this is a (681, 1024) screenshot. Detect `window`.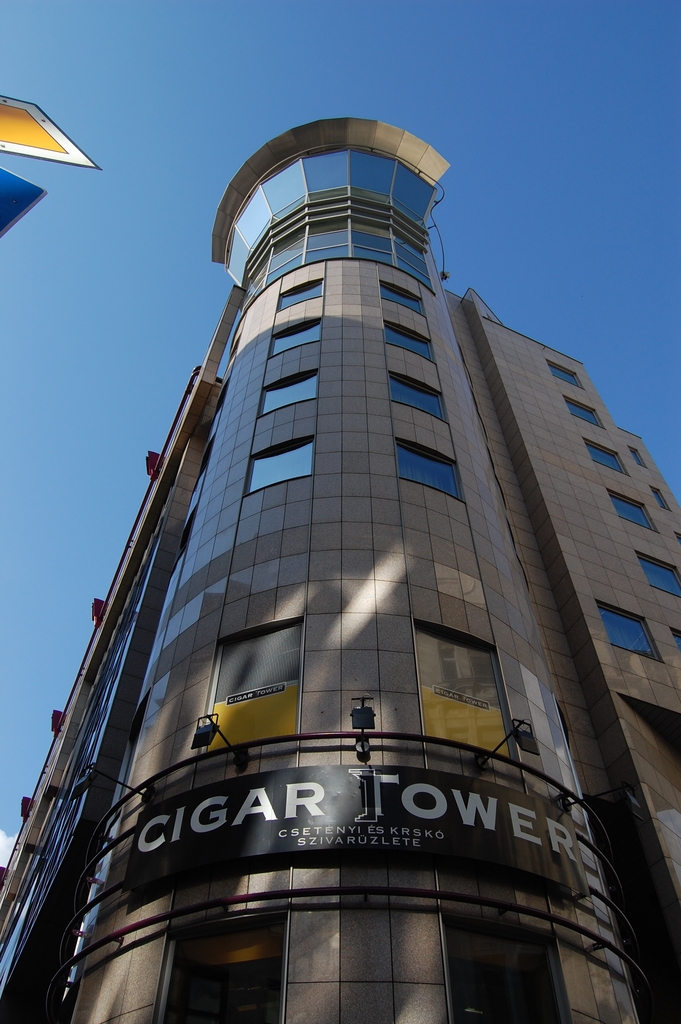
390,374,454,422.
